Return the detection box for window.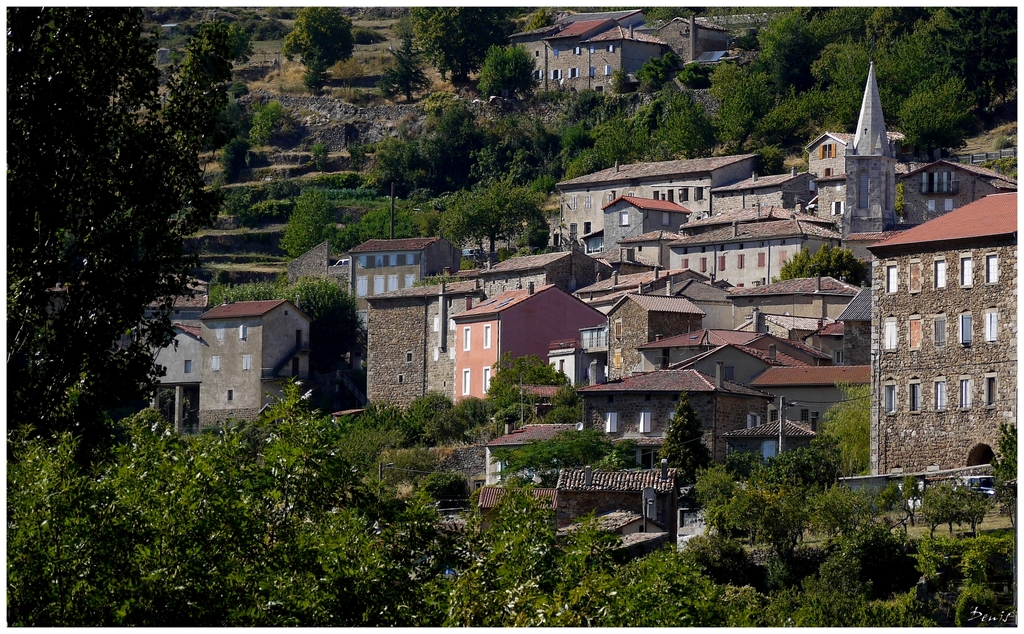
bbox=[568, 195, 579, 209].
